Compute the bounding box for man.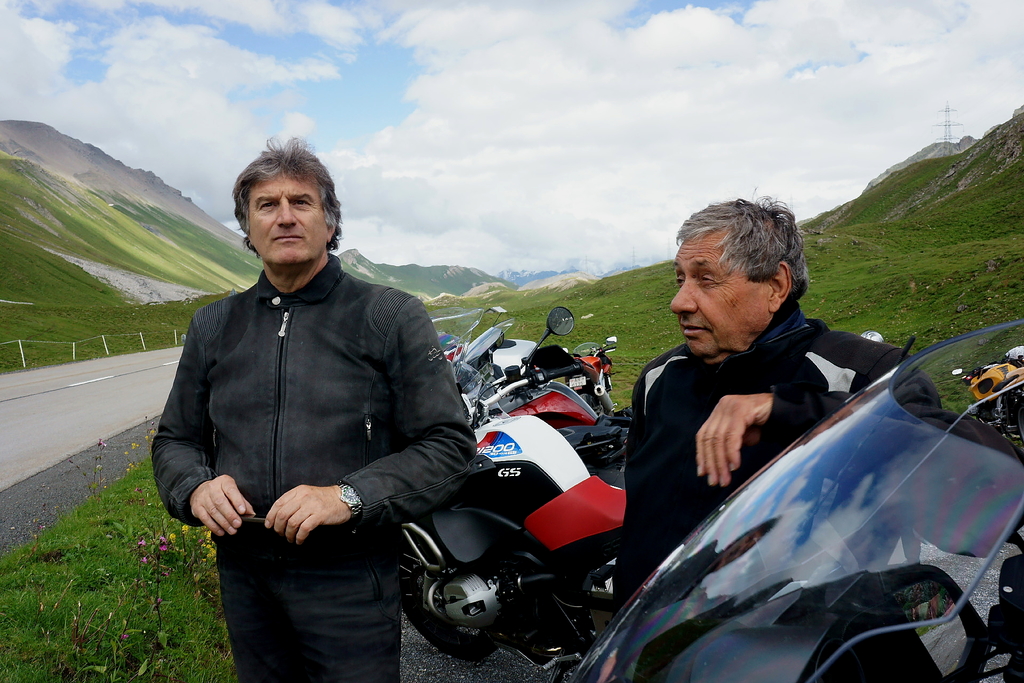
select_region(600, 197, 954, 682).
